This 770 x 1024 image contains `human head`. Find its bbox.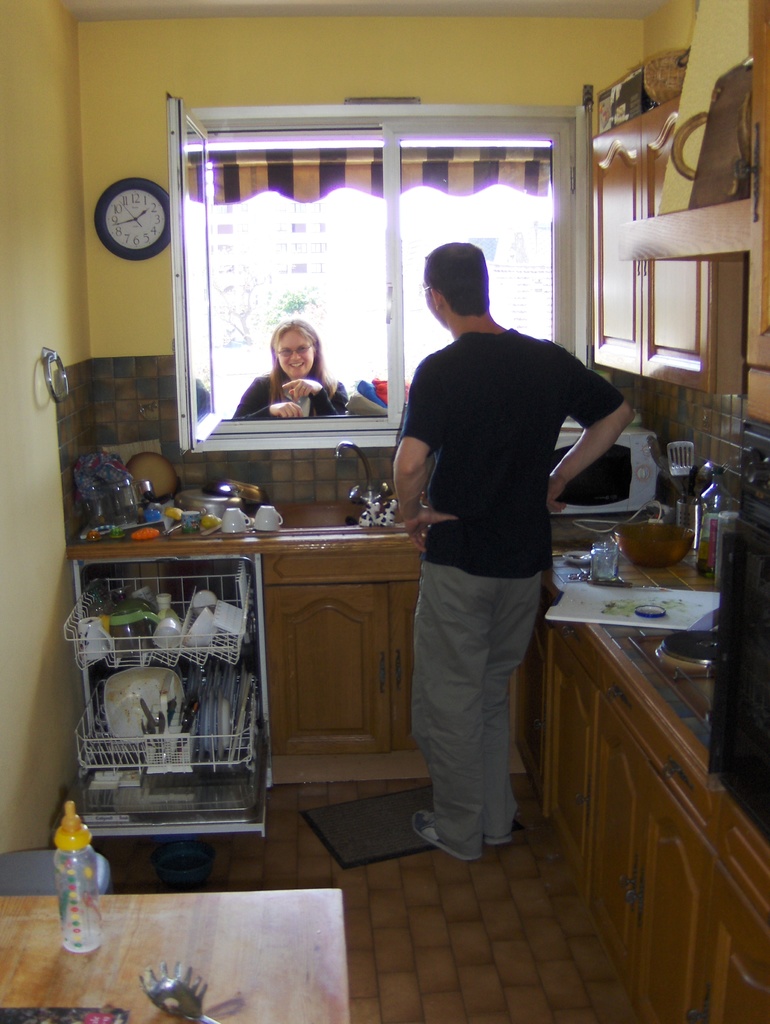
(417,239,490,321).
